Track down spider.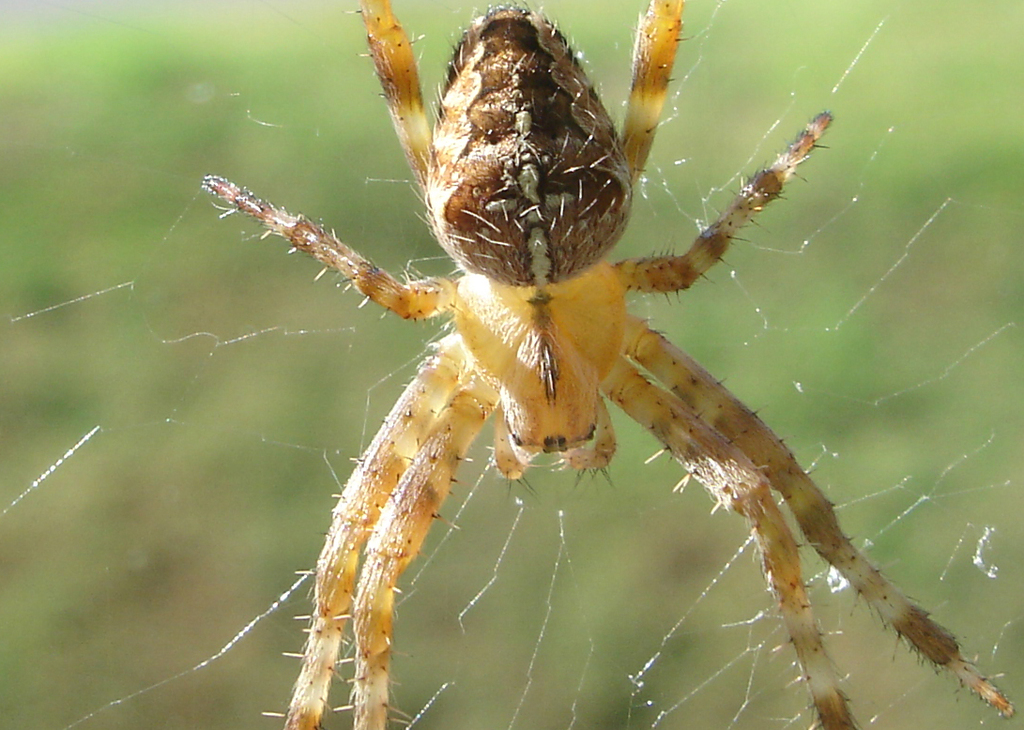
Tracked to (197, 0, 1014, 729).
